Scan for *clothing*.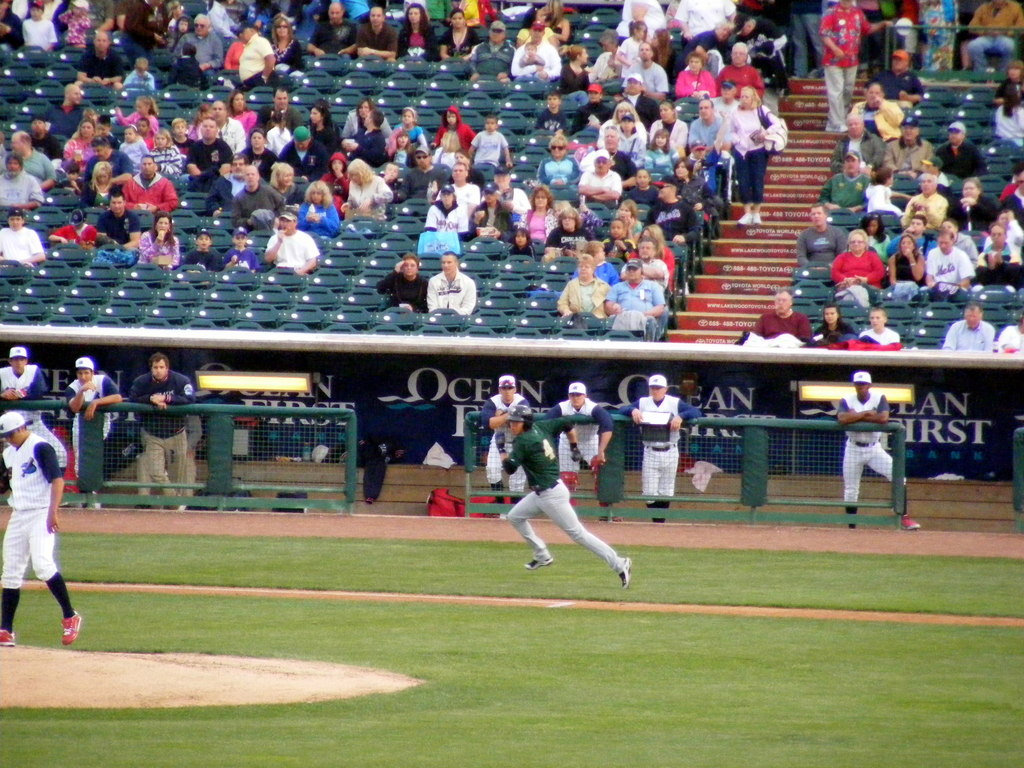
Scan result: 858,323,900,346.
